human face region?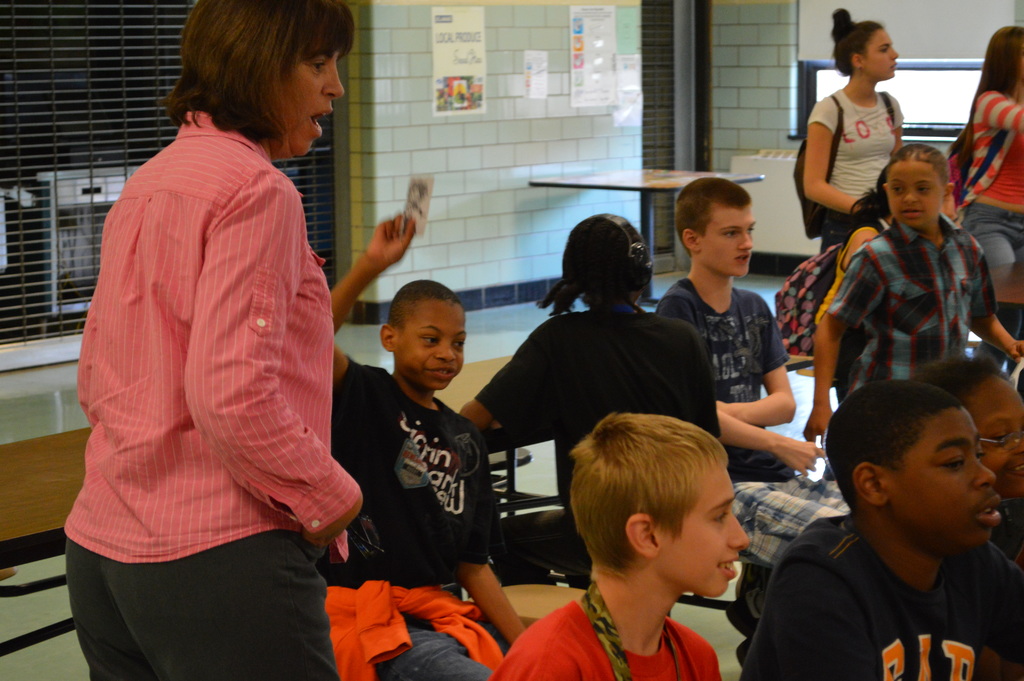
bbox(282, 45, 345, 160)
